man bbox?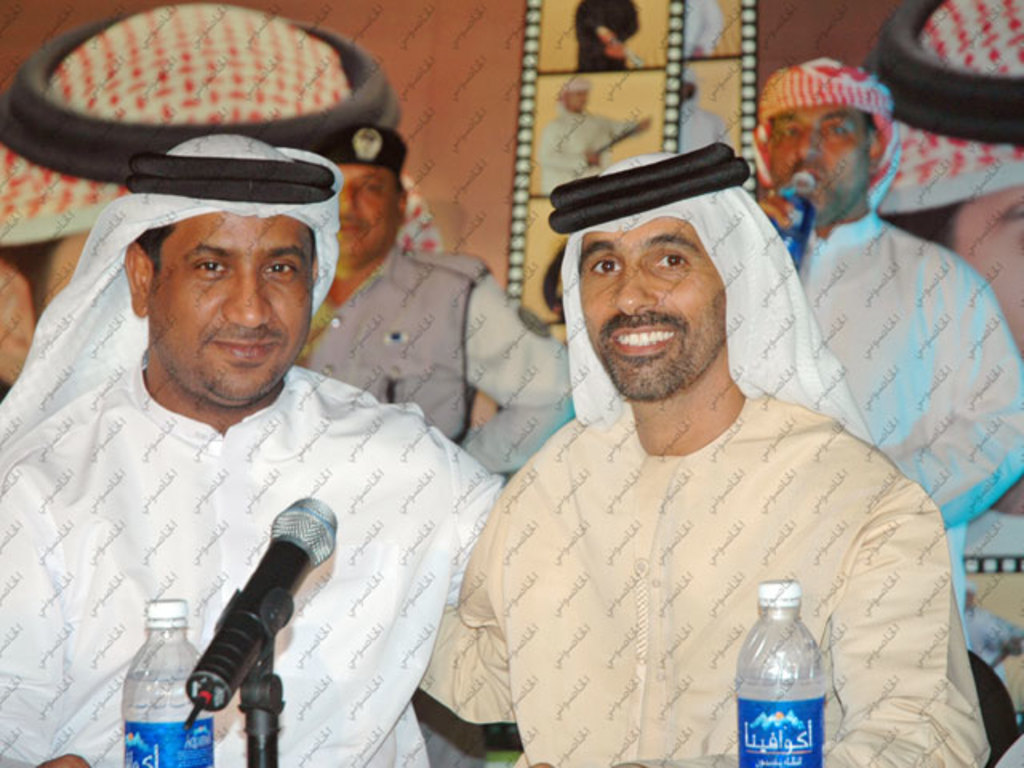
pyautogui.locateOnScreen(749, 54, 1022, 526)
